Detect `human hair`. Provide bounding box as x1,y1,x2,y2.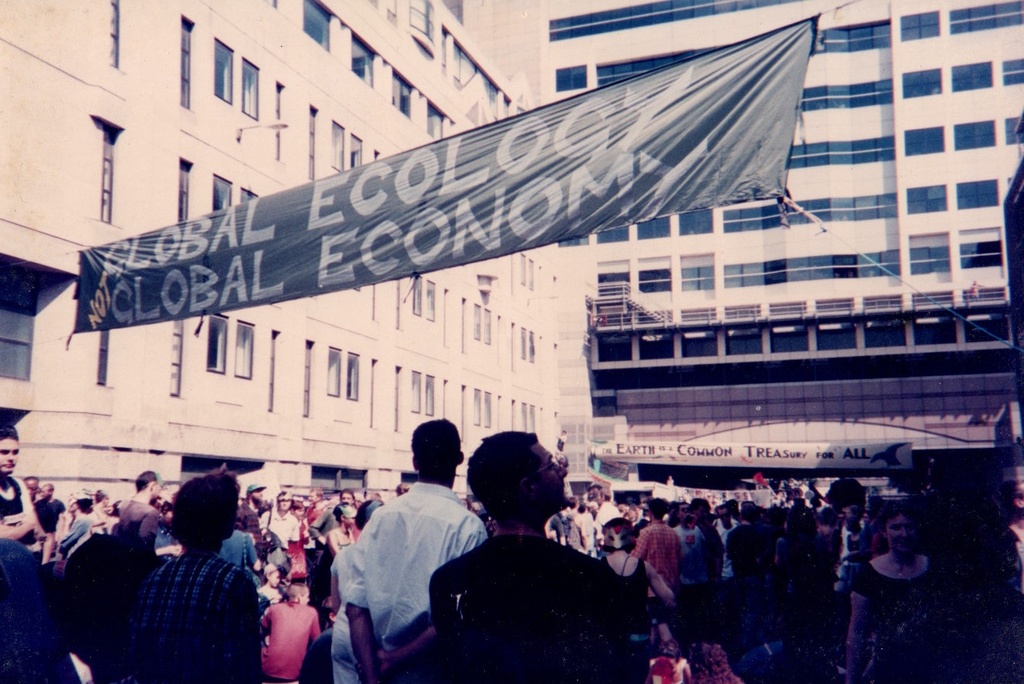
411,414,461,481.
